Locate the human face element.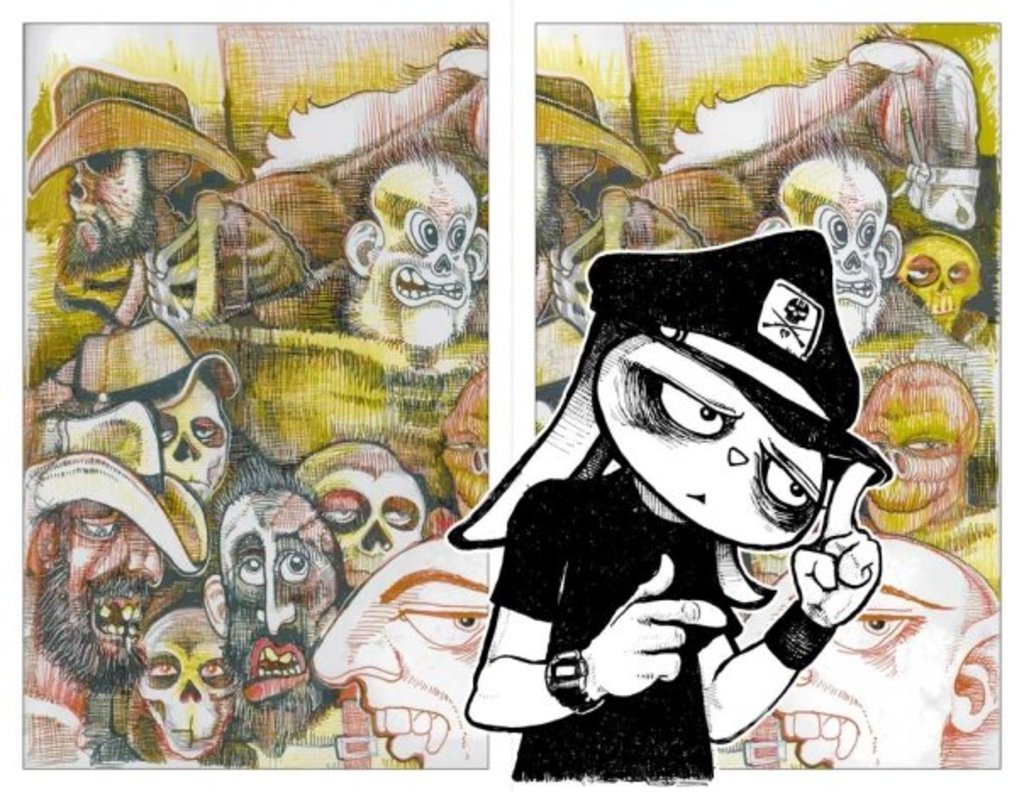
Element bbox: 46 505 166 685.
